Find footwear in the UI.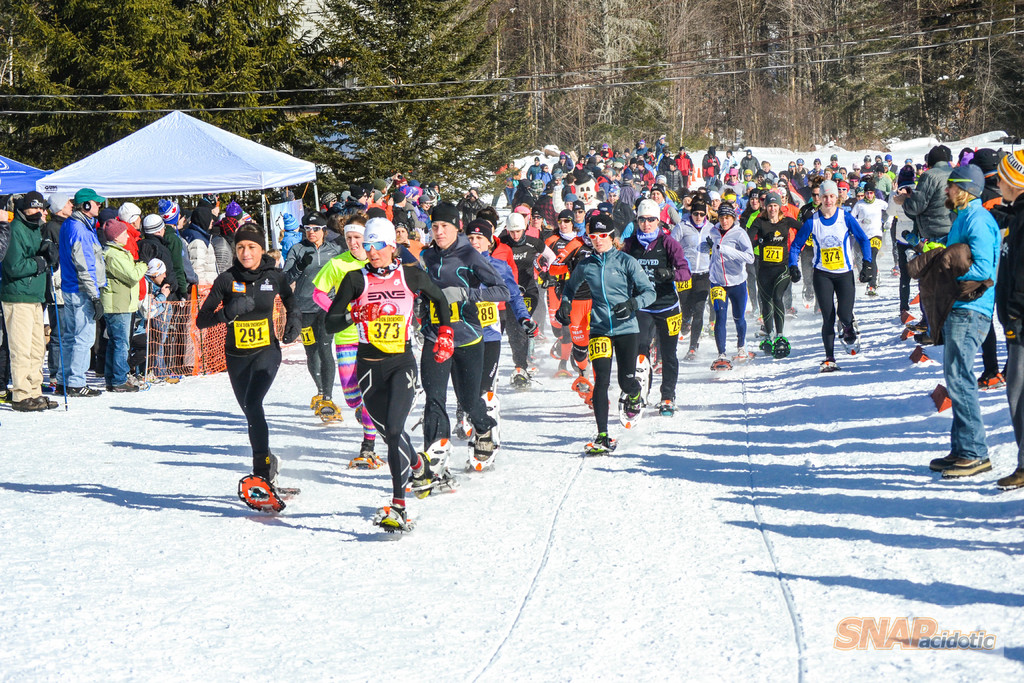
UI element at locate(105, 383, 115, 391).
